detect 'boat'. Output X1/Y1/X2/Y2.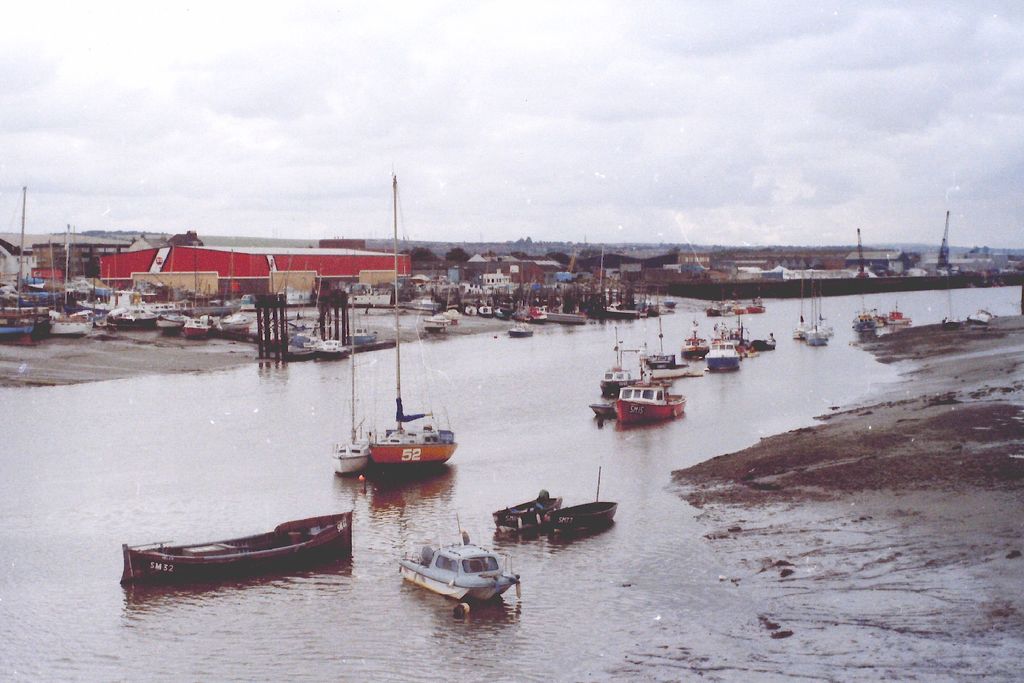
393/541/523/616.
